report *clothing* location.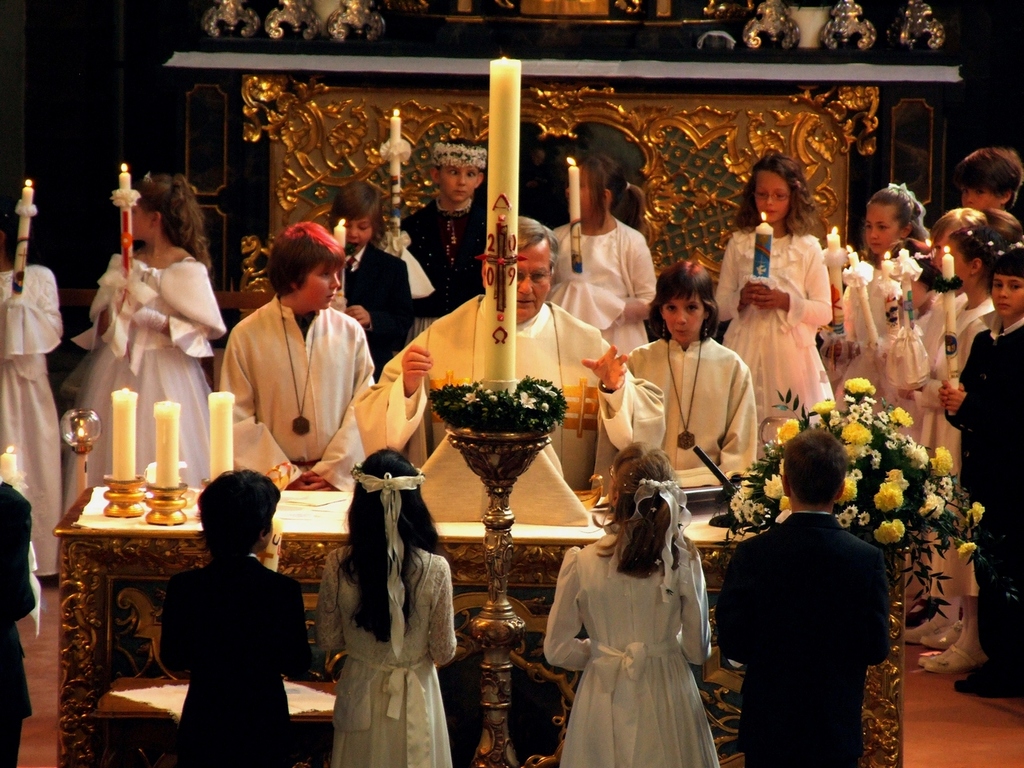
Report: {"left": 224, "top": 298, "right": 366, "bottom": 483}.
